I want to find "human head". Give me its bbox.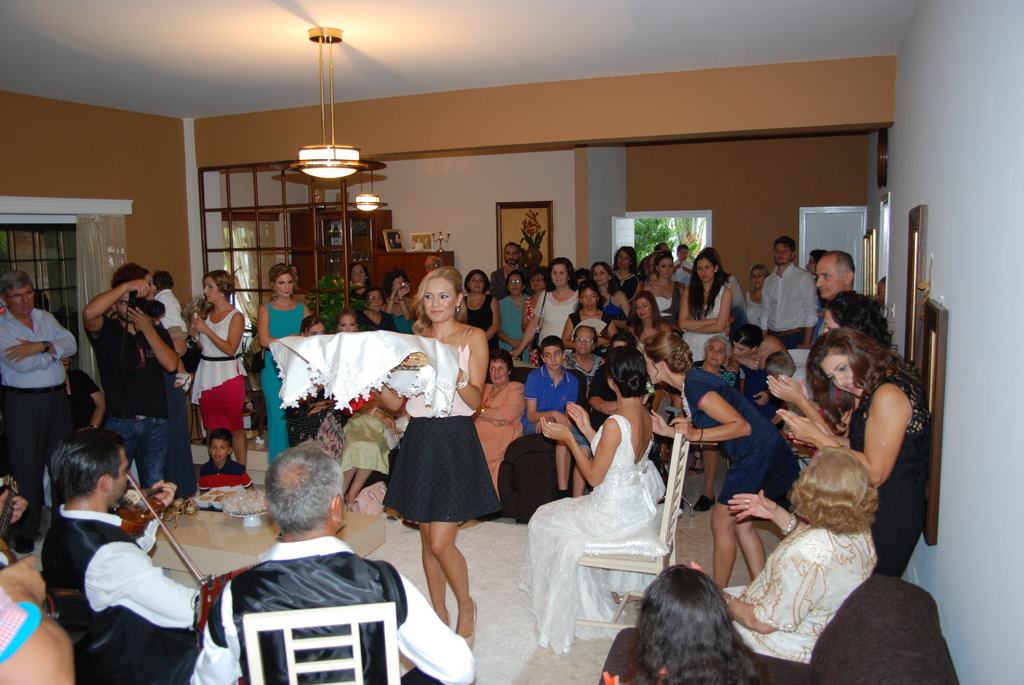
bbox=(108, 290, 130, 324).
